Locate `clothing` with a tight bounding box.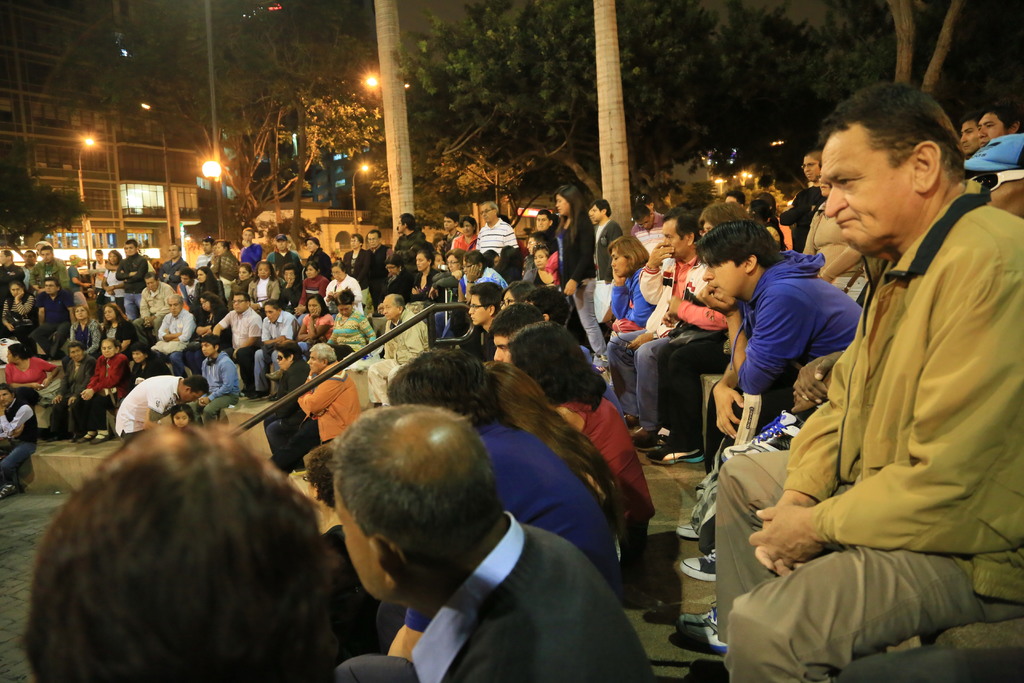
{"x1": 737, "y1": 249, "x2": 859, "y2": 395}.
